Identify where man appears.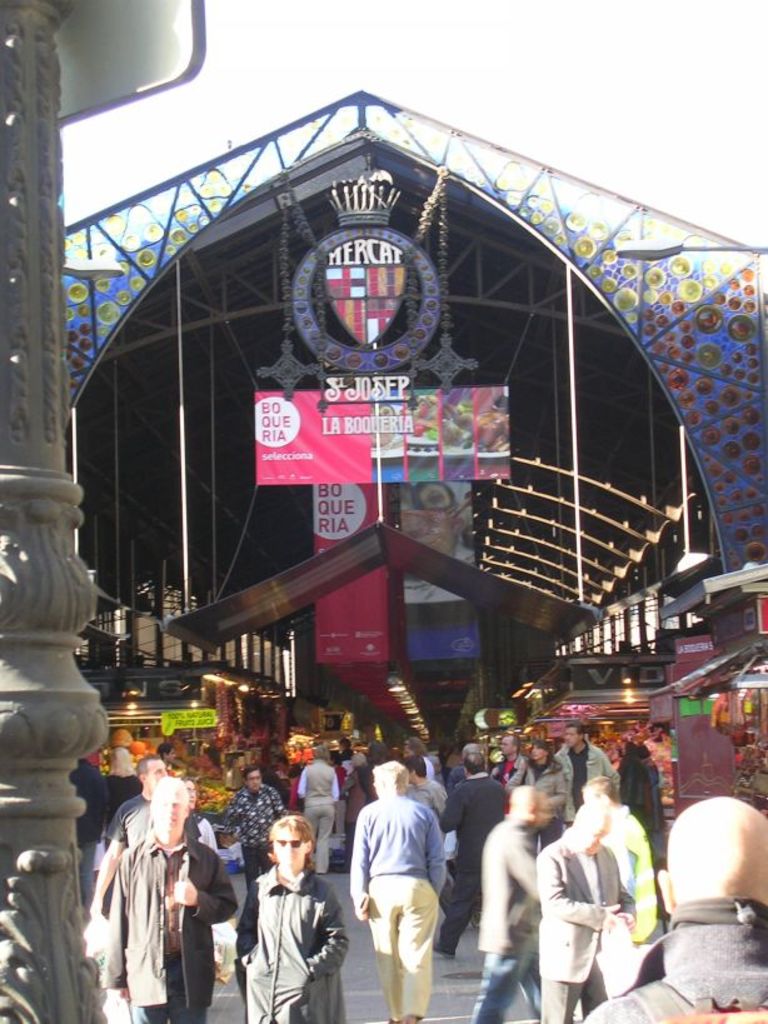
Appears at BBox(579, 791, 767, 1023).
